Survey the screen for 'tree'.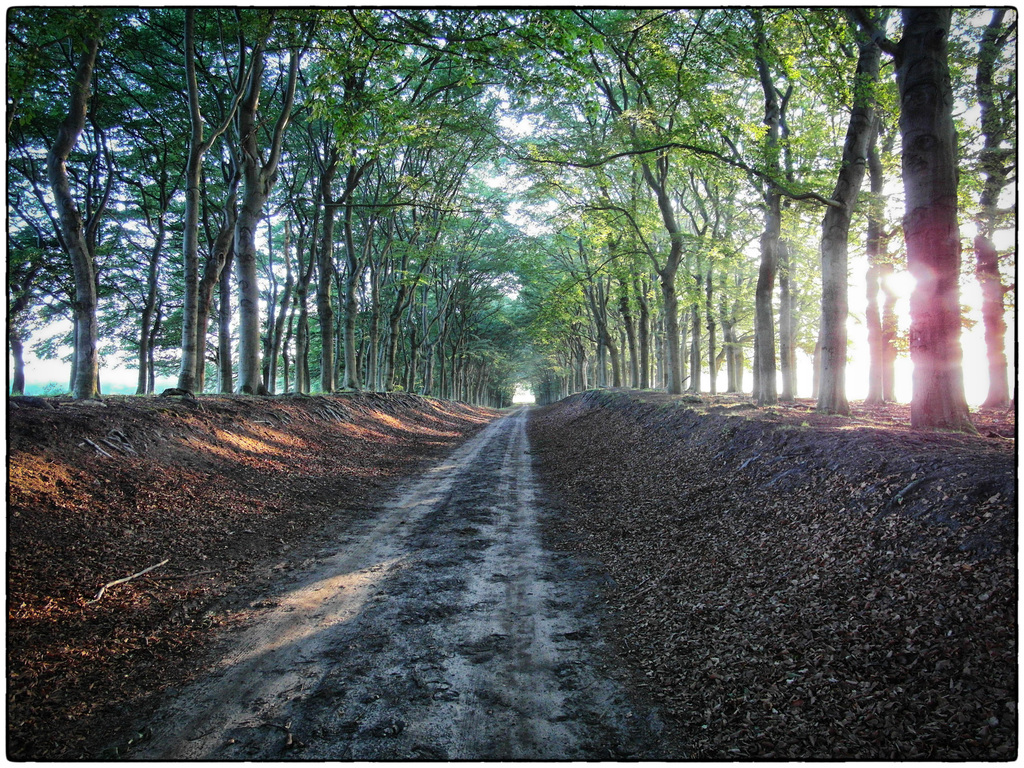
Survey found: <box>110,14,191,396</box>.
